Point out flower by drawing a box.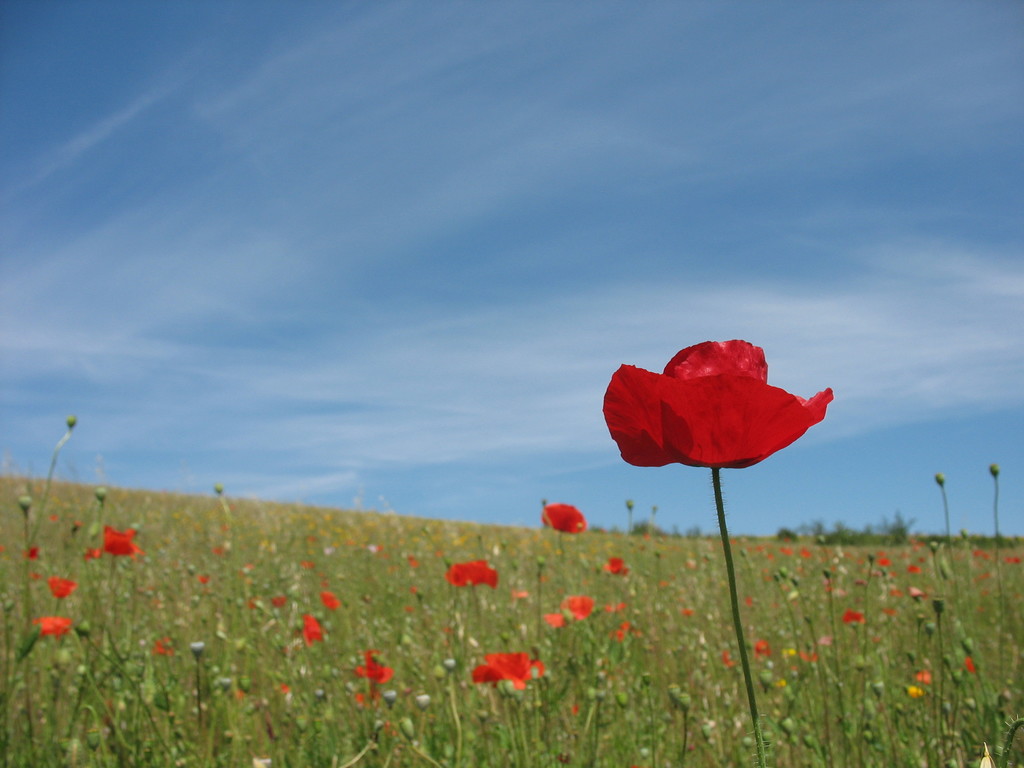
608, 620, 633, 642.
